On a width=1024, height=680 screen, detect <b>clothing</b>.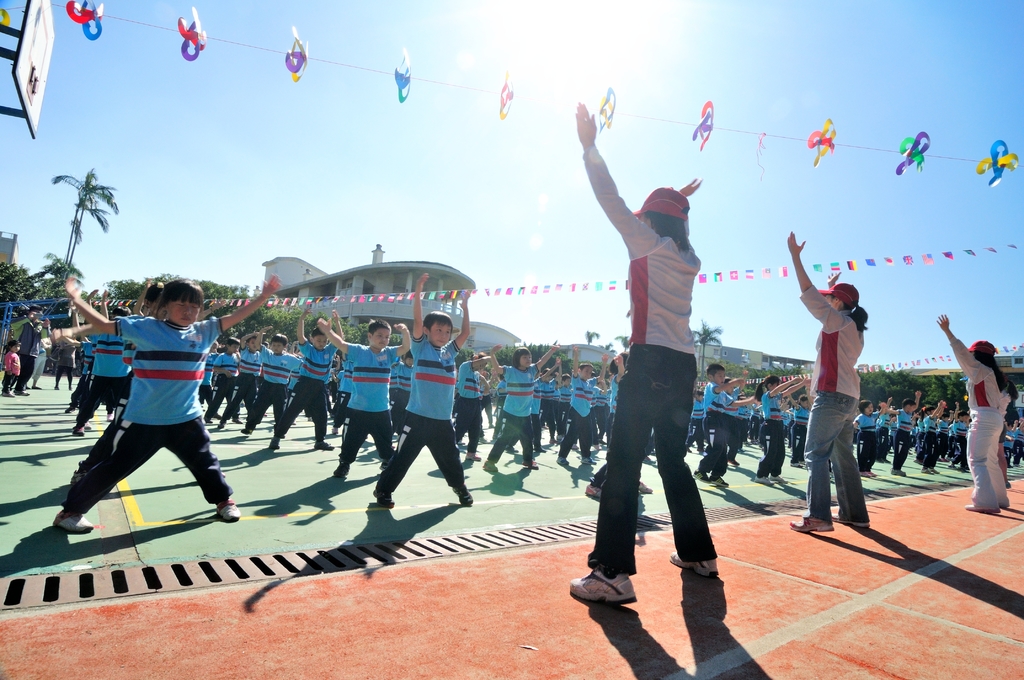
l=463, t=355, r=485, b=454.
